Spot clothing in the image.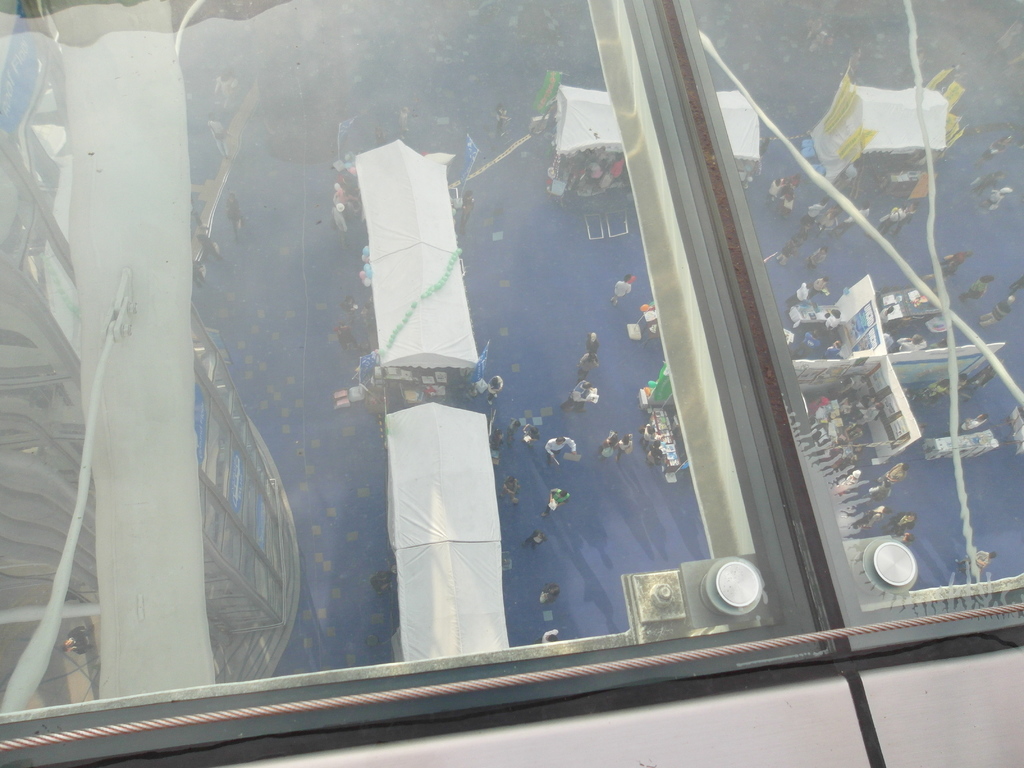
clothing found at crop(785, 283, 809, 305).
